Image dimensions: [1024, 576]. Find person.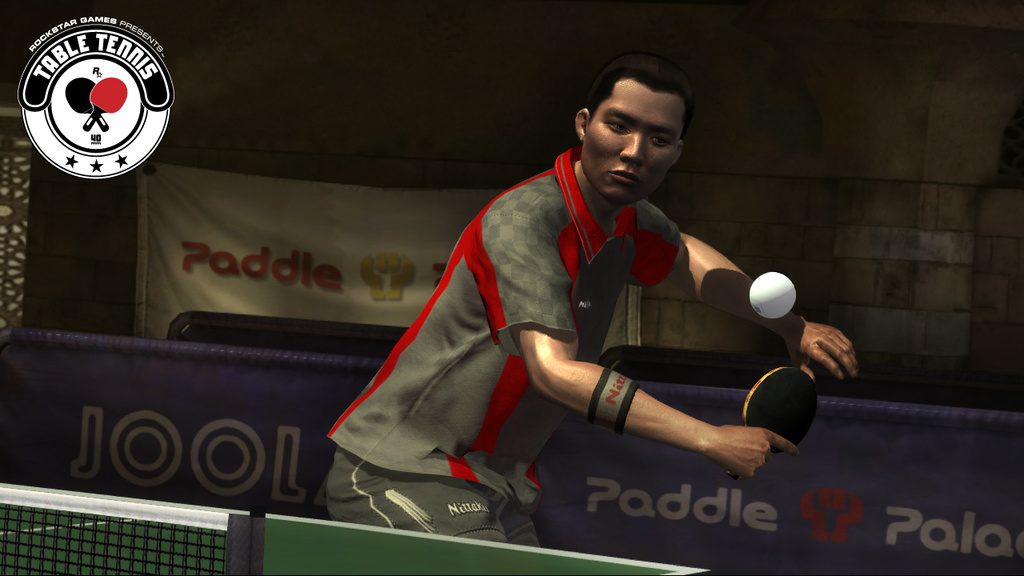
detection(315, 48, 857, 560).
